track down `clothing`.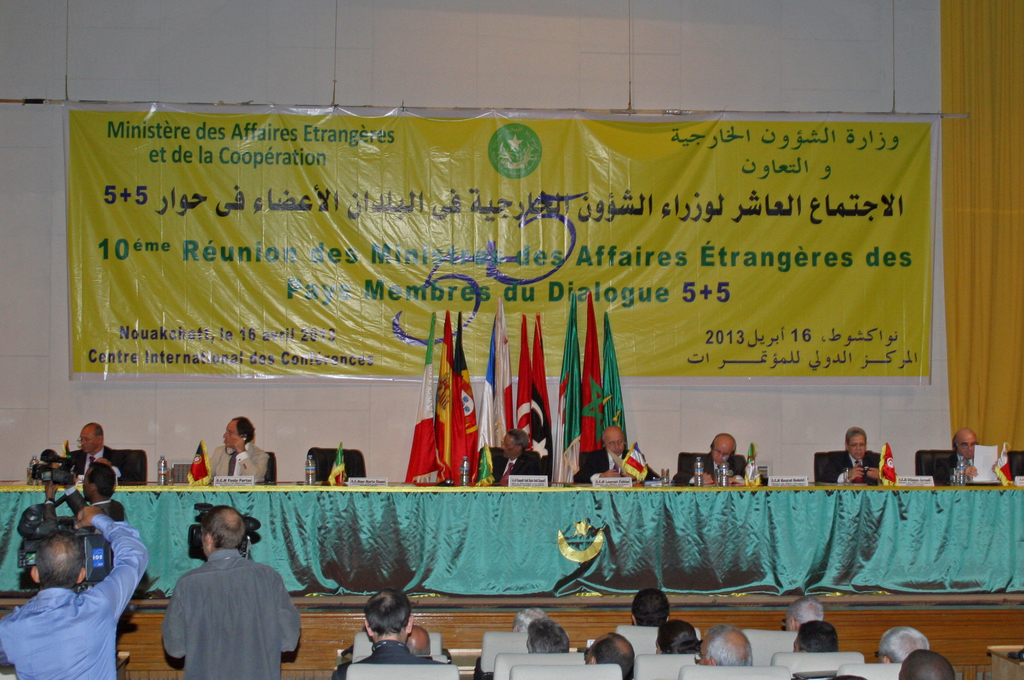
Tracked to locate(572, 437, 626, 482).
